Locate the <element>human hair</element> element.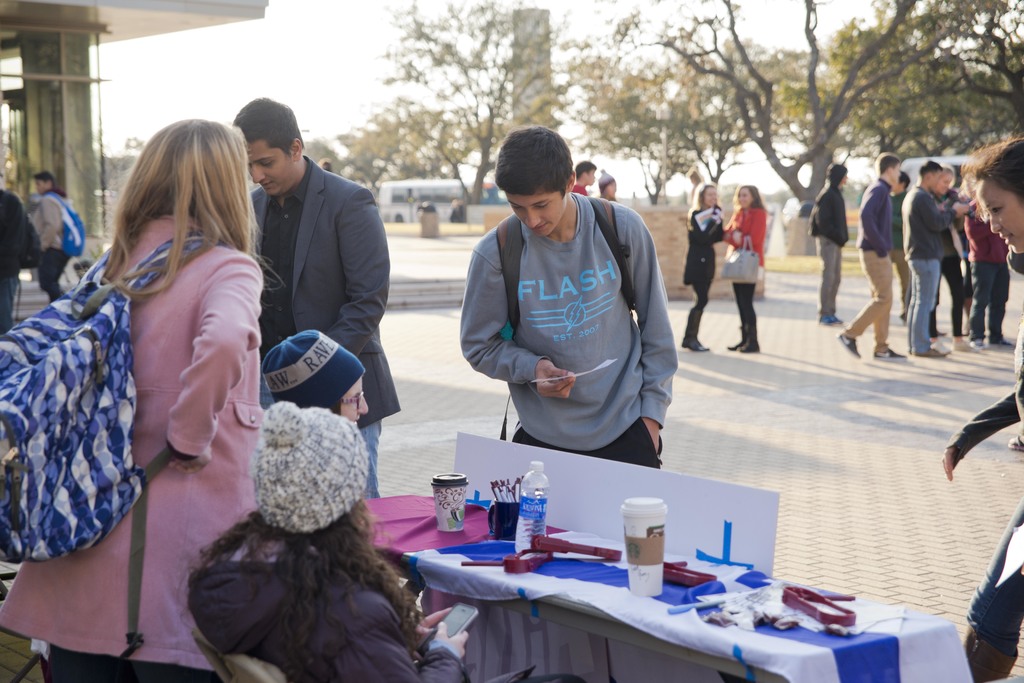
Element bbox: region(823, 158, 845, 189).
